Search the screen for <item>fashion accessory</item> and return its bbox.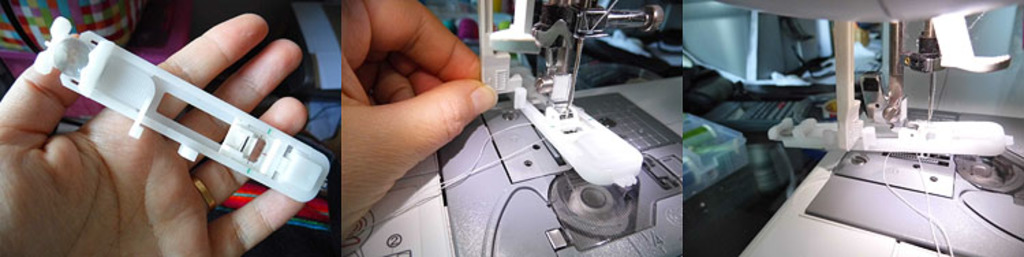
Found: [191,176,218,212].
